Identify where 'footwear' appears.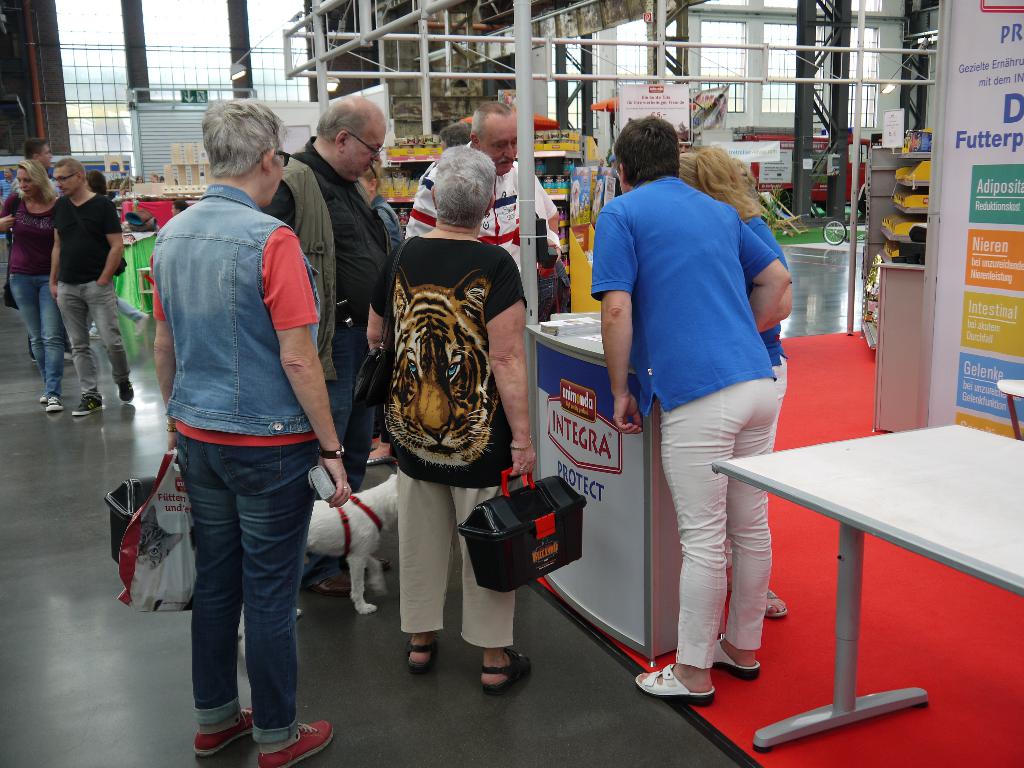
Appears at l=191, t=708, r=253, b=759.
